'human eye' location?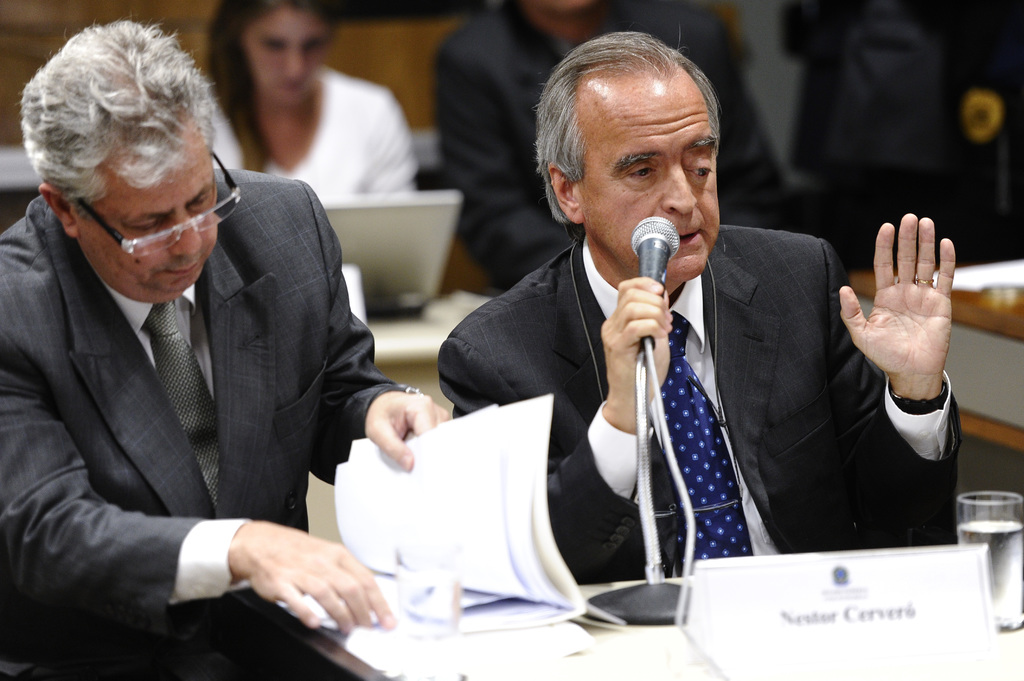
region(124, 220, 164, 232)
